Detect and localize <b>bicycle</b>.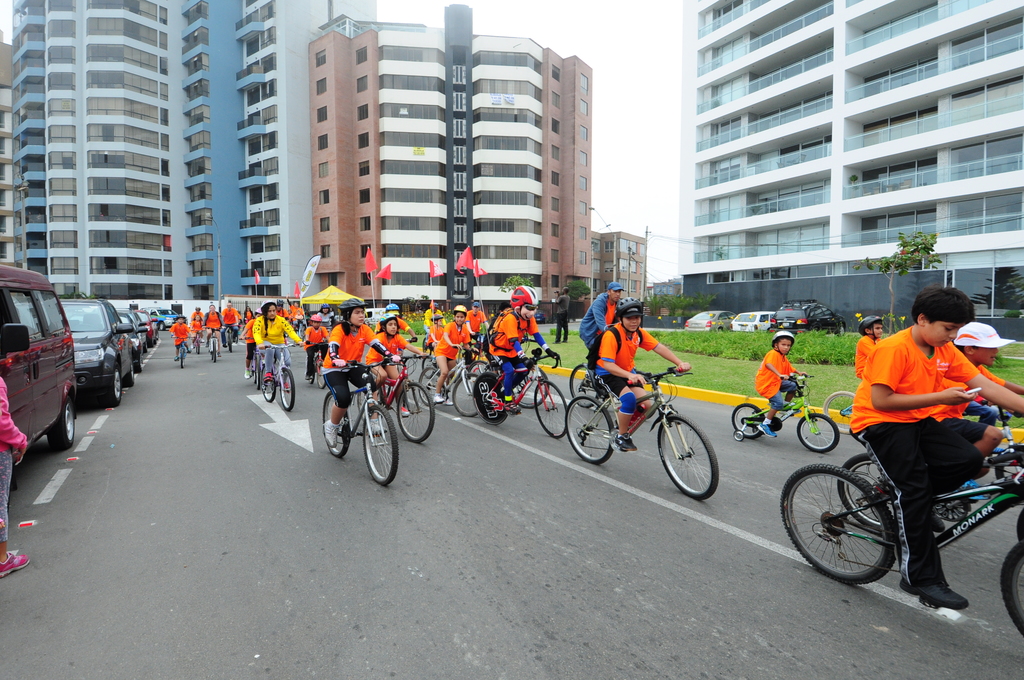
Localized at box=[218, 322, 239, 348].
